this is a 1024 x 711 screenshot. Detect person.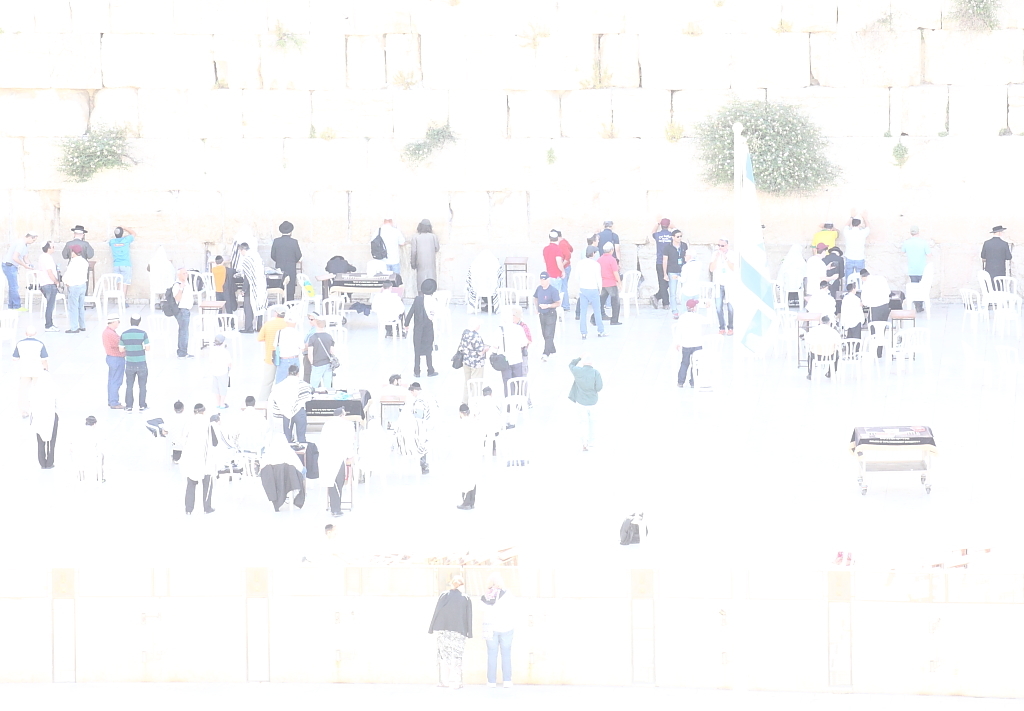
72,412,105,480.
